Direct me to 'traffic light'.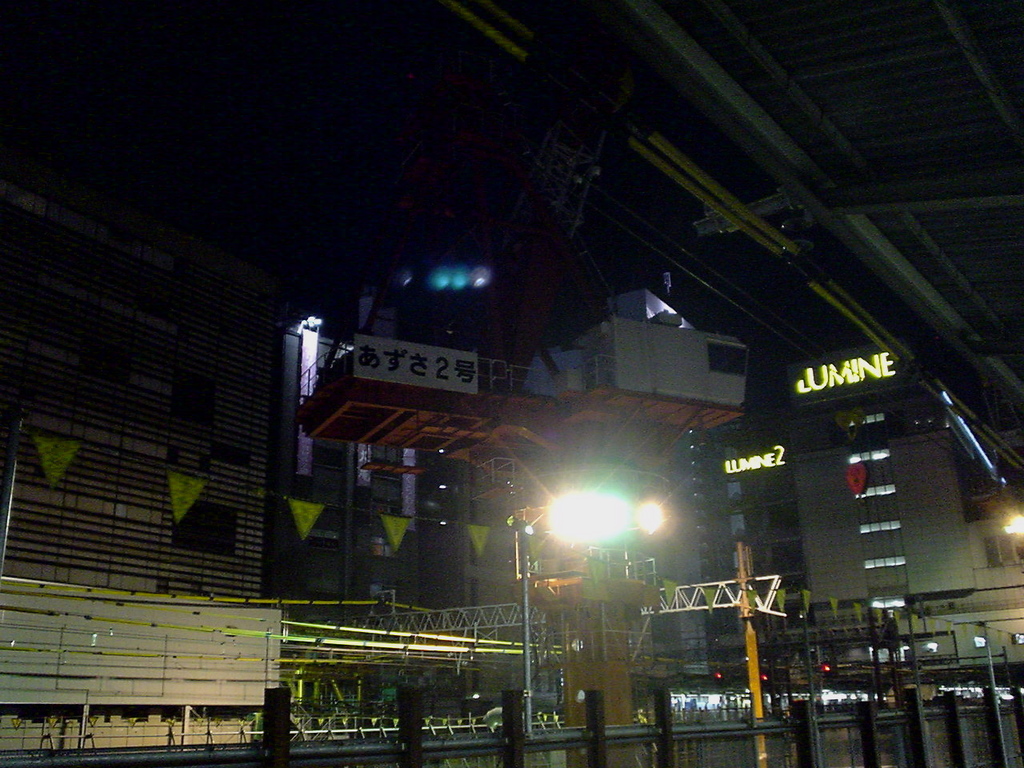
Direction: bbox=[758, 671, 770, 690].
